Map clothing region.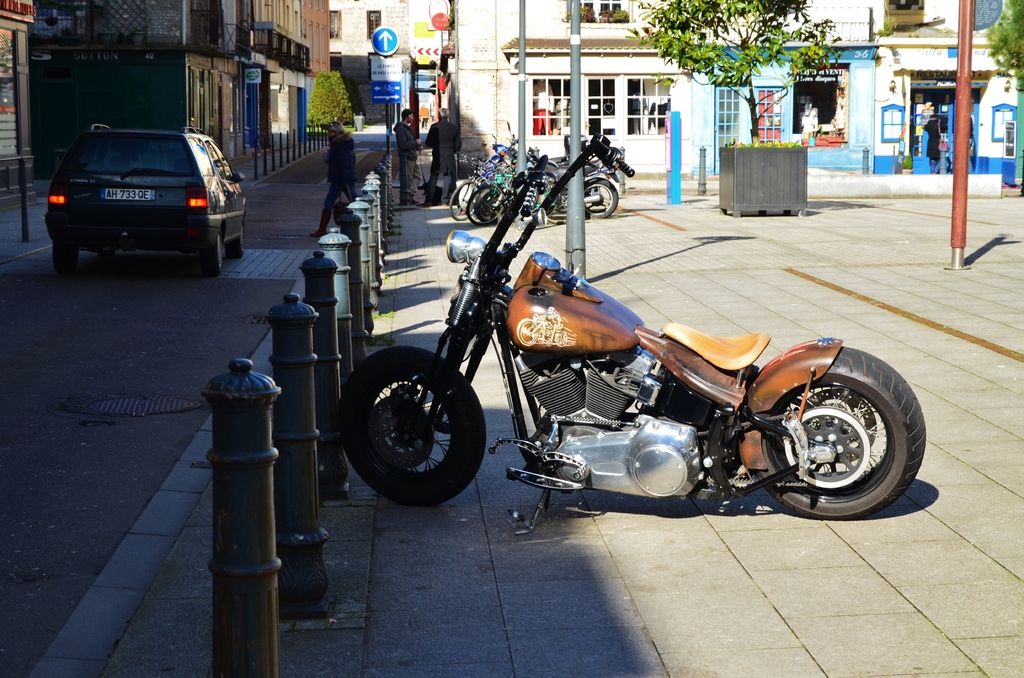
Mapped to l=394, t=119, r=420, b=203.
